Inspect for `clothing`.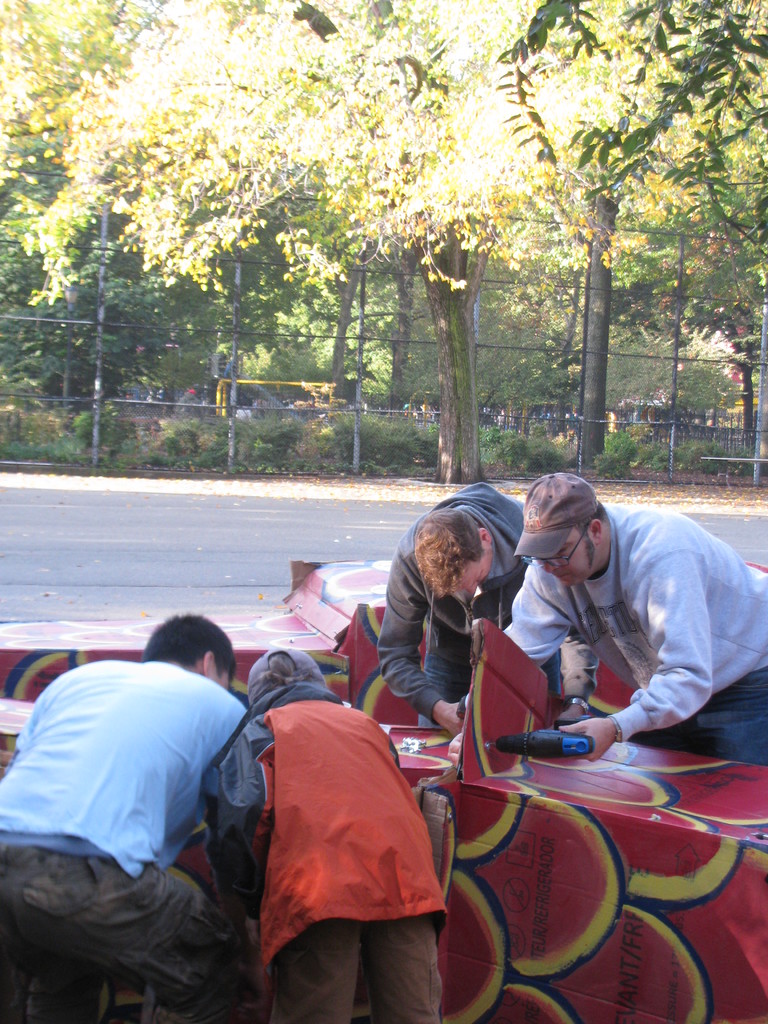
Inspection: bbox(379, 470, 541, 732).
